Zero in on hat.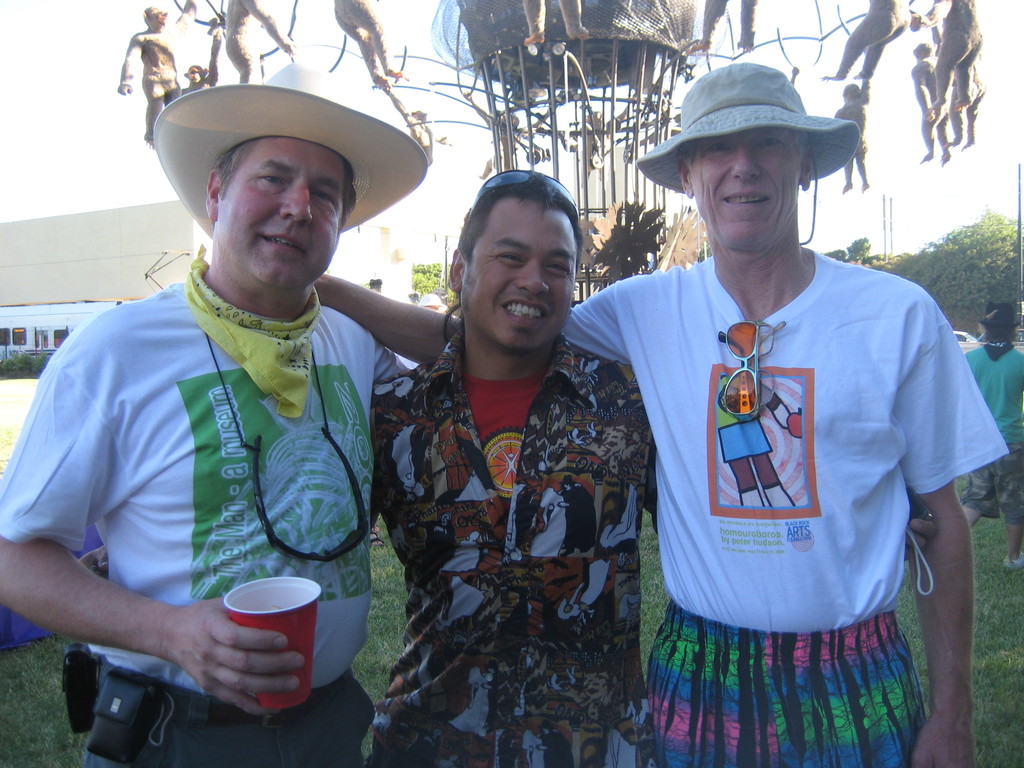
Zeroed in: 150:60:429:242.
